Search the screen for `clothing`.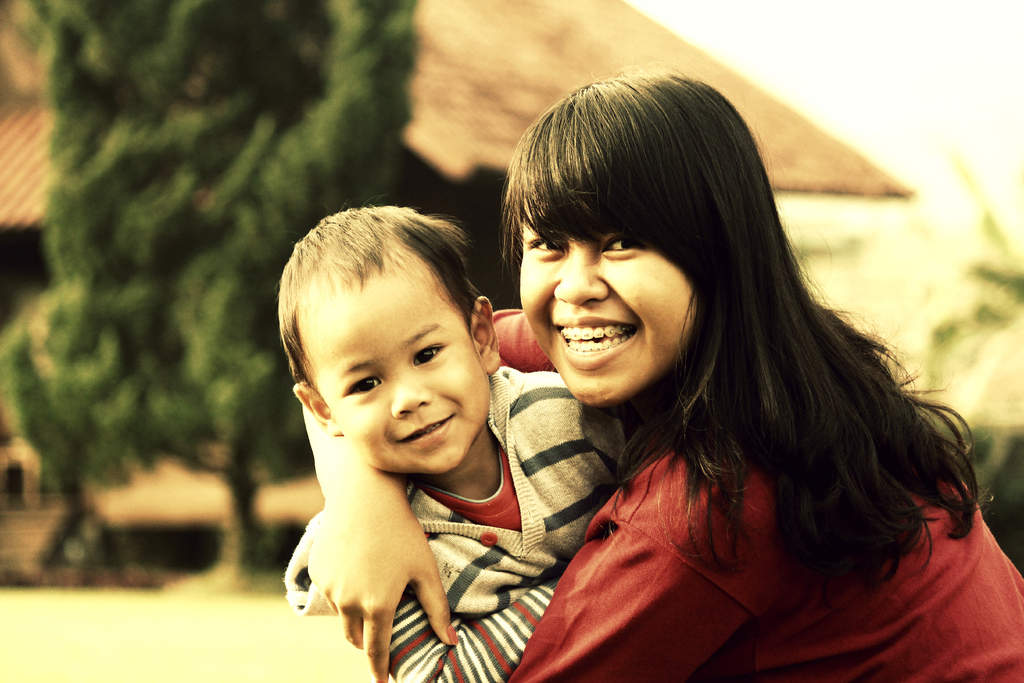
Found at x1=469, y1=283, x2=1004, y2=671.
